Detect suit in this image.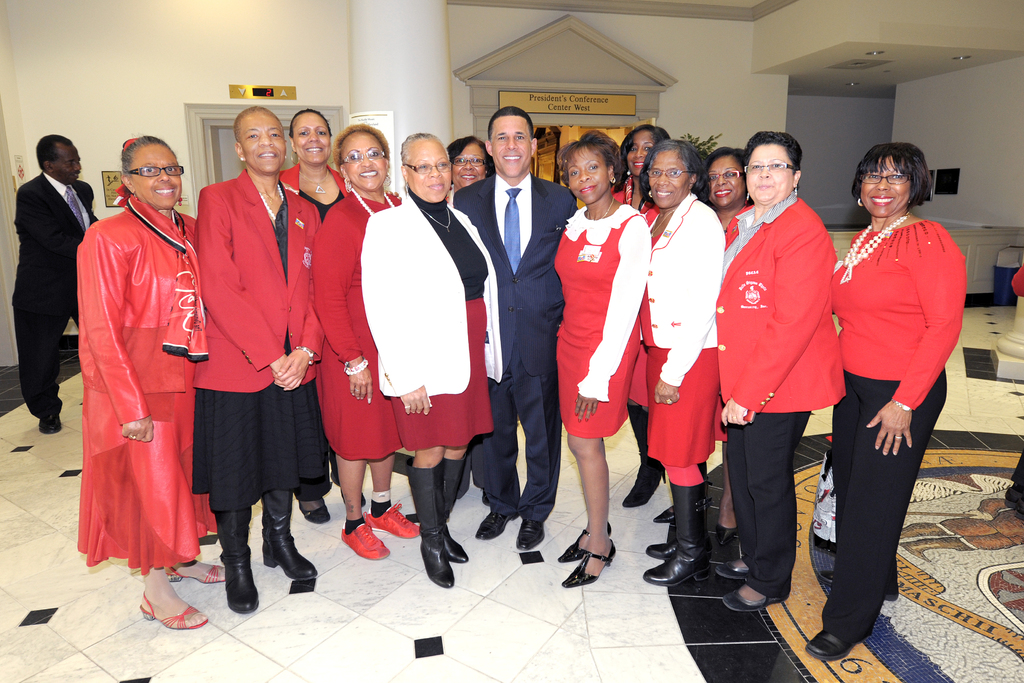
Detection: (451,174,580,525).
